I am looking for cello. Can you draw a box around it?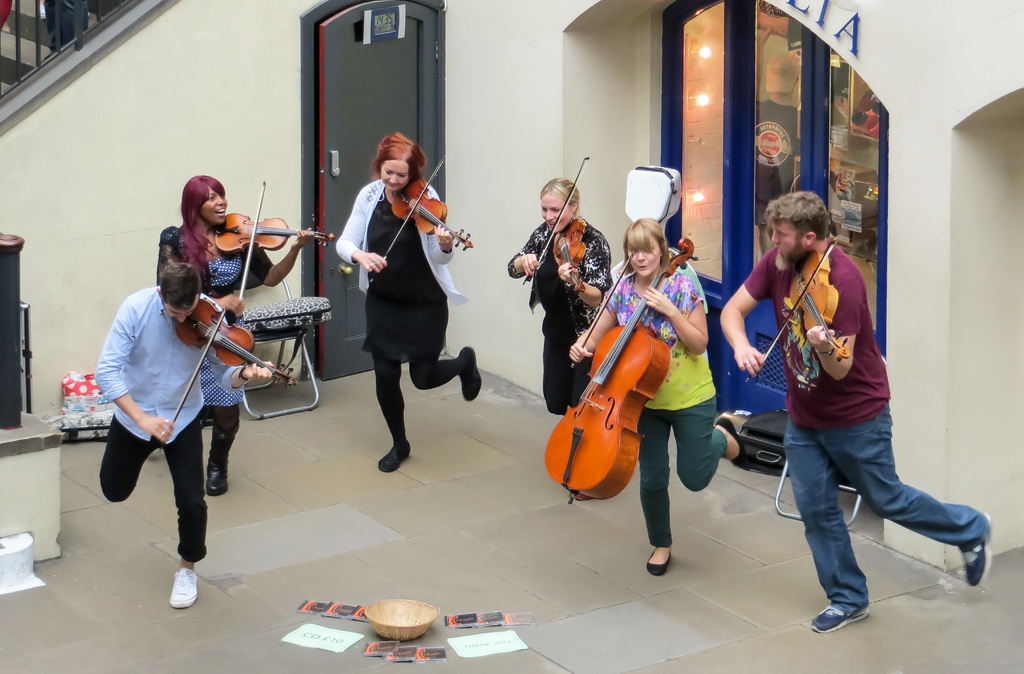
Sure, the bounding box is {"left": 371, "top": 154, "right": 474, "bottom": 277}.
